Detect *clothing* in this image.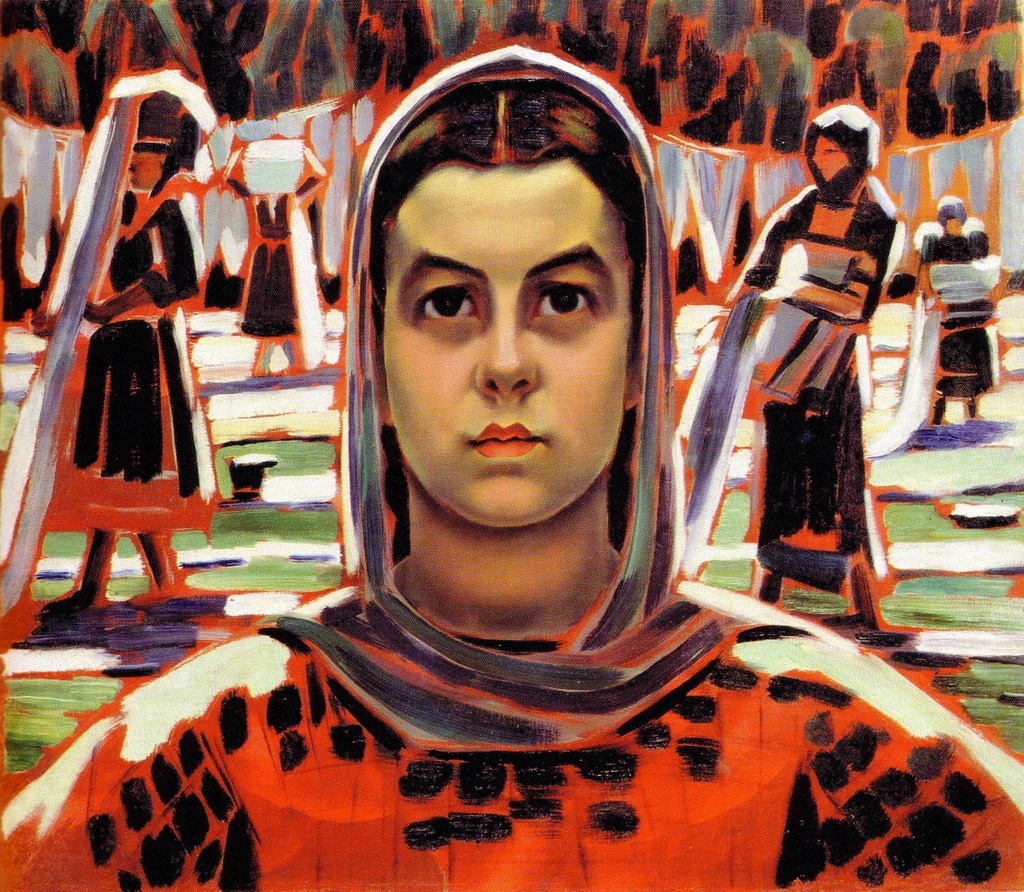
Detection: [x1=4, y1=33, x2=1023, y2=891].
